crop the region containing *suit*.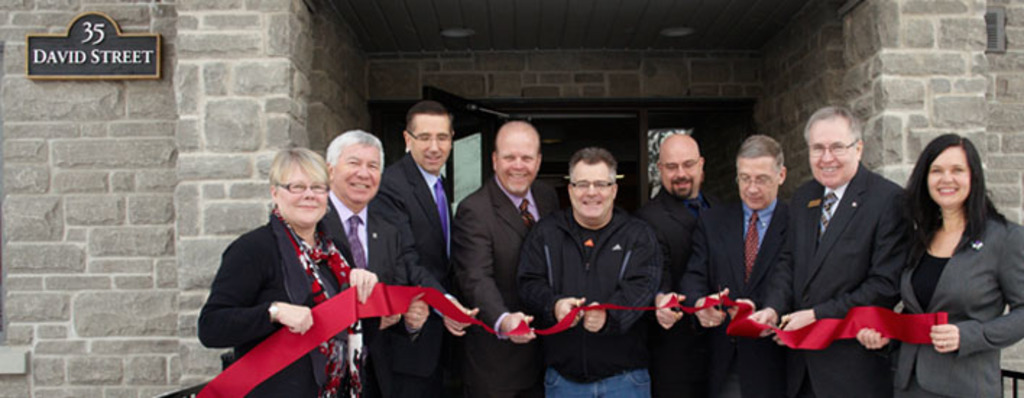
Crop region: {"x1": 758, "y1": 161, "x2": 917, "y2": 397}.
